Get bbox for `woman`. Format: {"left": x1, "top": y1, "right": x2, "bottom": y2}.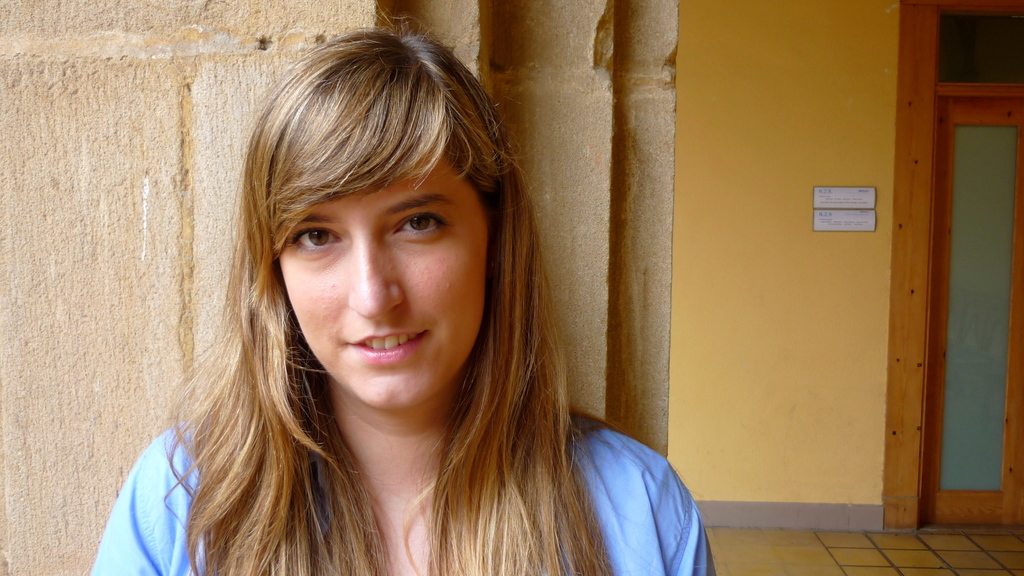
{"left": 95, "top": 38, "right": 722, "bottom": 575}.
